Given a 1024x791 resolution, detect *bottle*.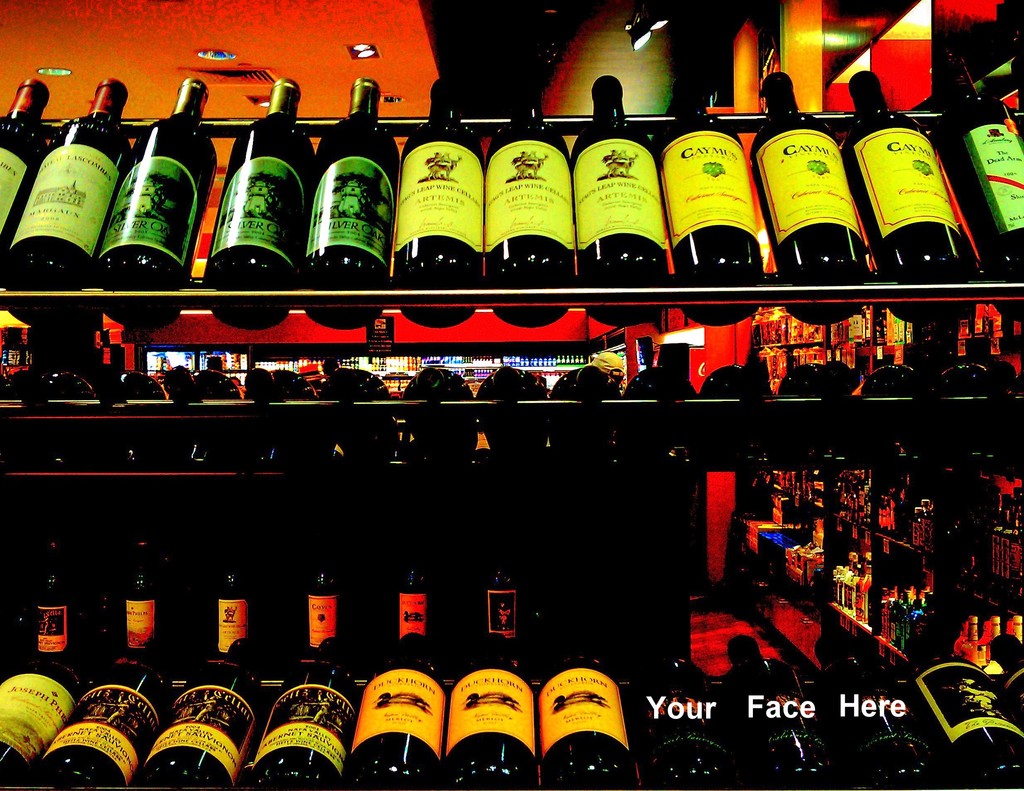
detection(935, 43, 1023, 310).
